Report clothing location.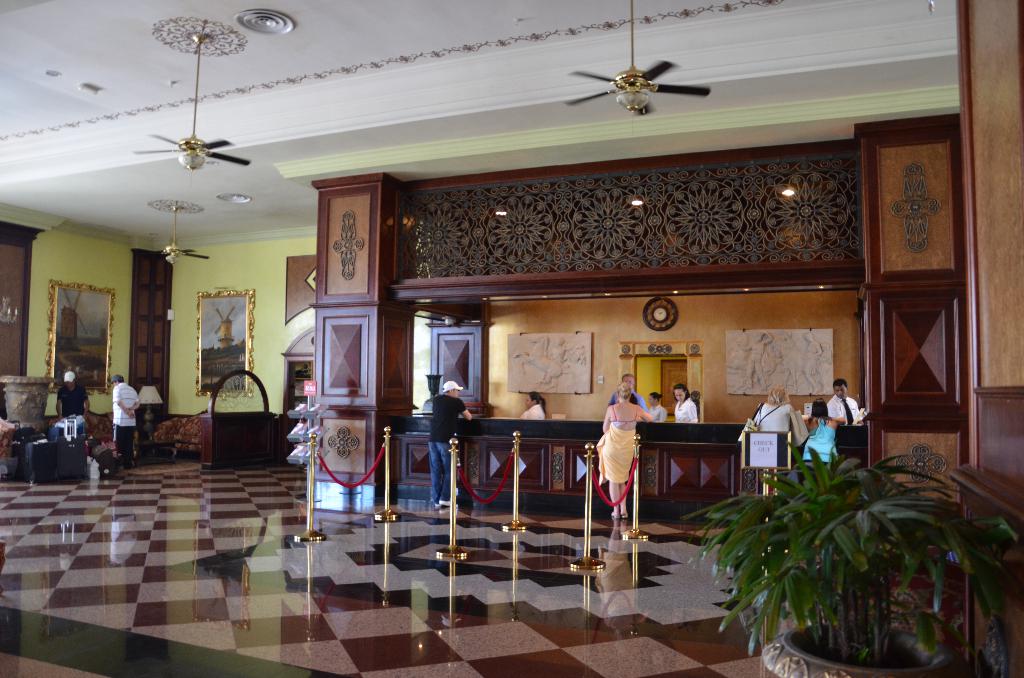
Report: left=427, top=391, right=463, bottom=499.
